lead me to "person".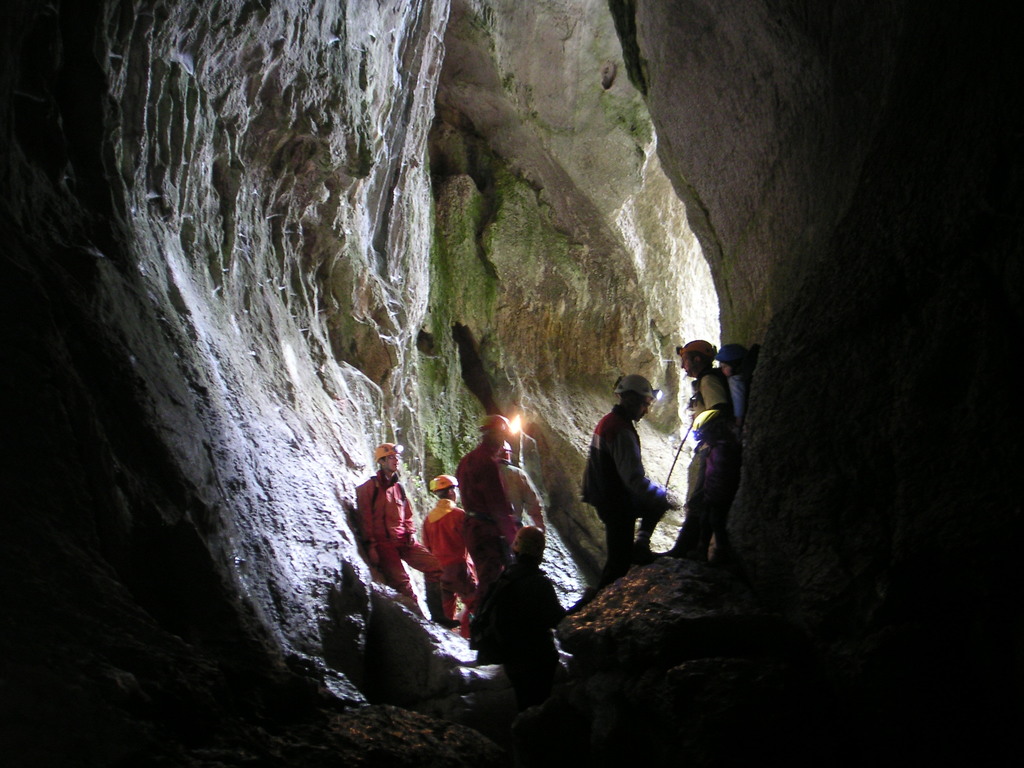
Lead to 677,409,737,559.
